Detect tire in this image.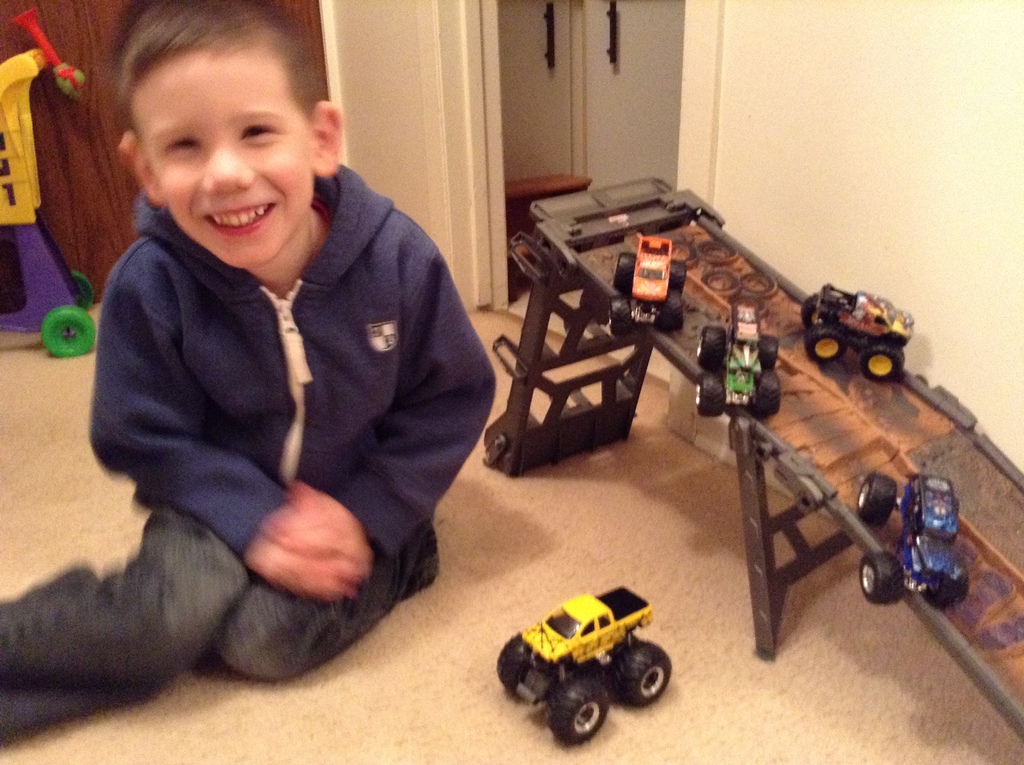
Detection: (x1=614, y1=255, x2=629, y2=293).
